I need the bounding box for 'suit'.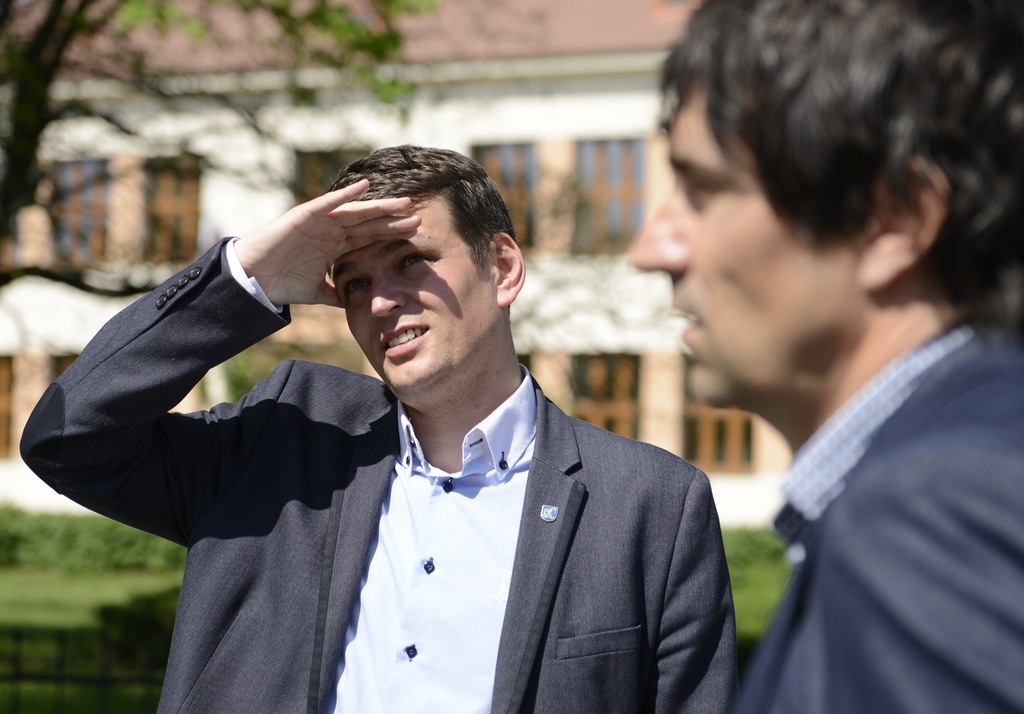
Here it is: pyautogui.locateOnScreen(161, 186, 730, 699).
